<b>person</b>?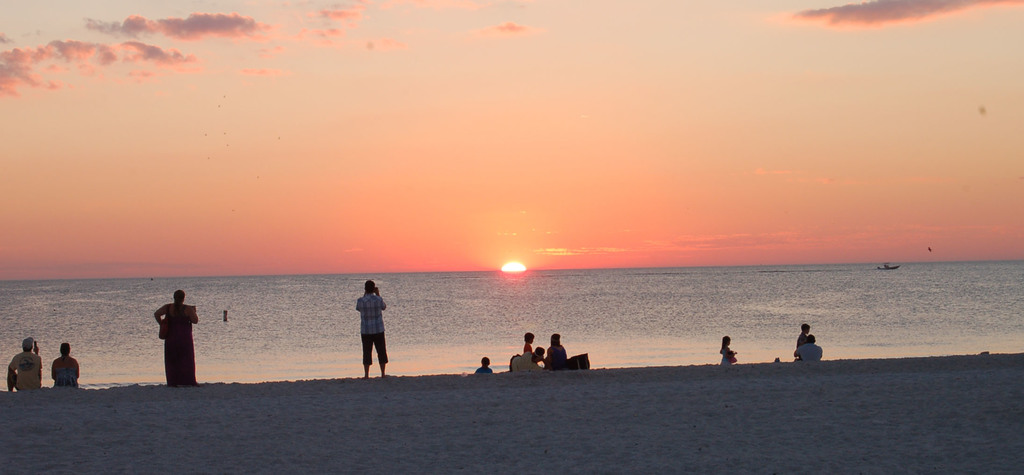
bbox=[524, 331, 534, 351]
